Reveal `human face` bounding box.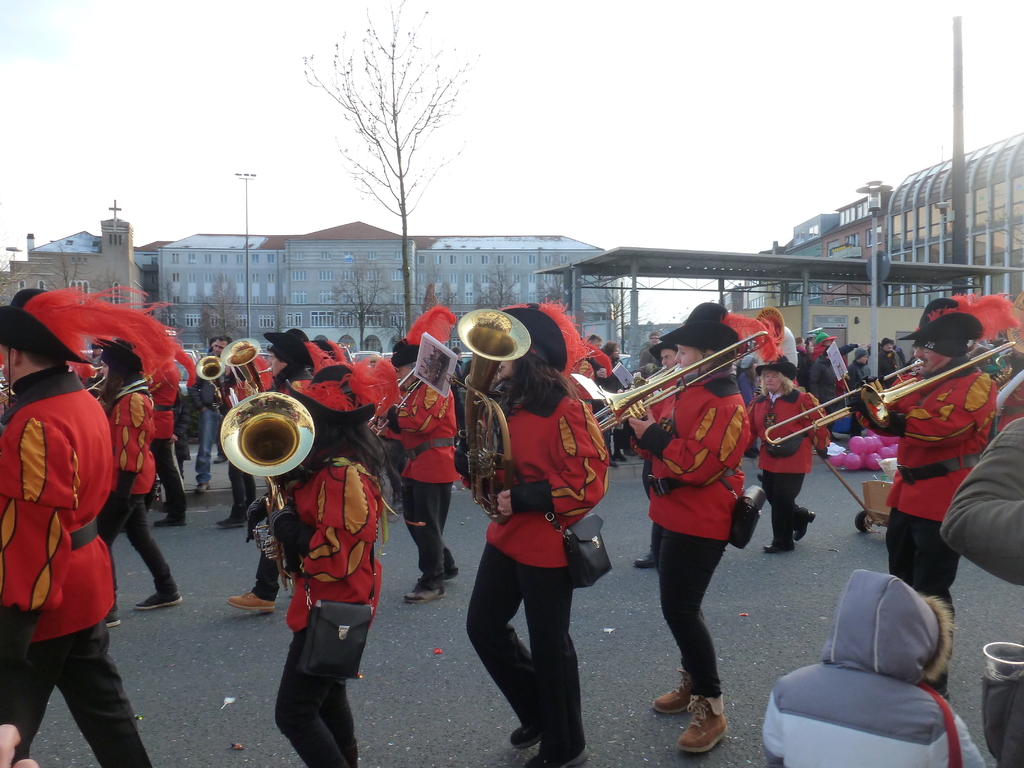
Revealed: box=[660, 351, 676, 368].
